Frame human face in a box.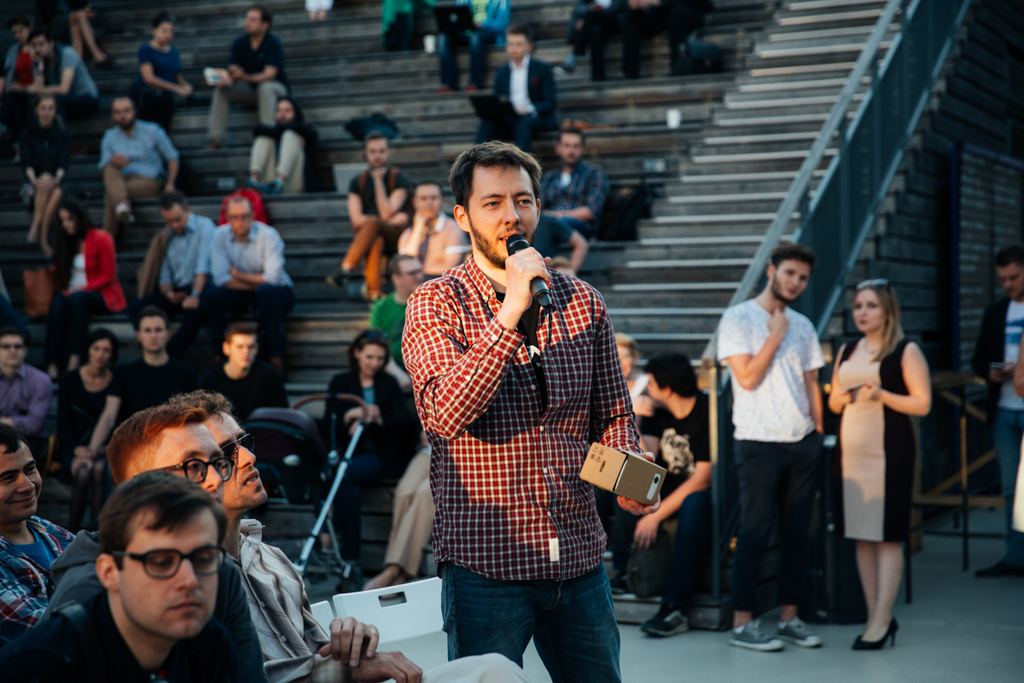
(87,338,113,366).
